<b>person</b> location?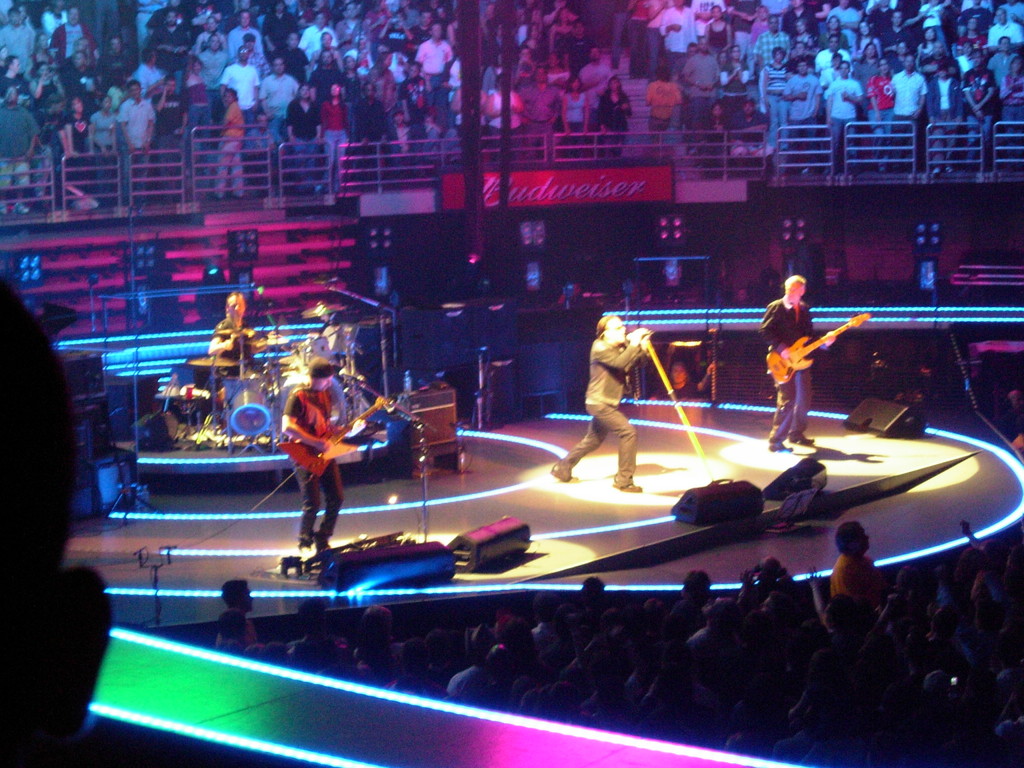
(824,56,839,83)
